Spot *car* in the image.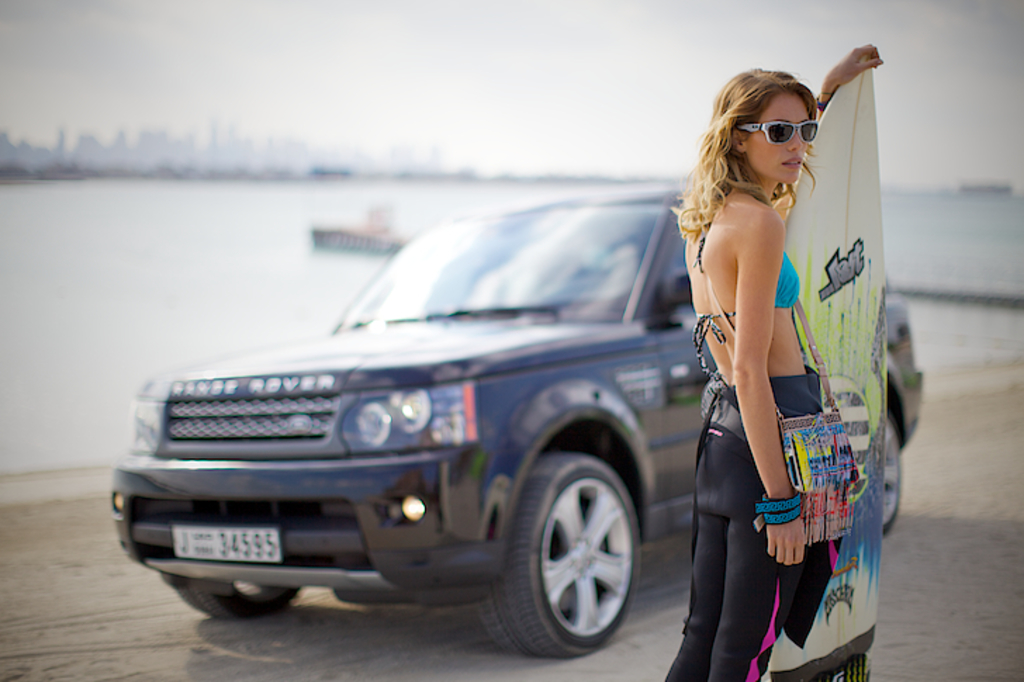
*car* found at box(86, 176, 935, 652).
